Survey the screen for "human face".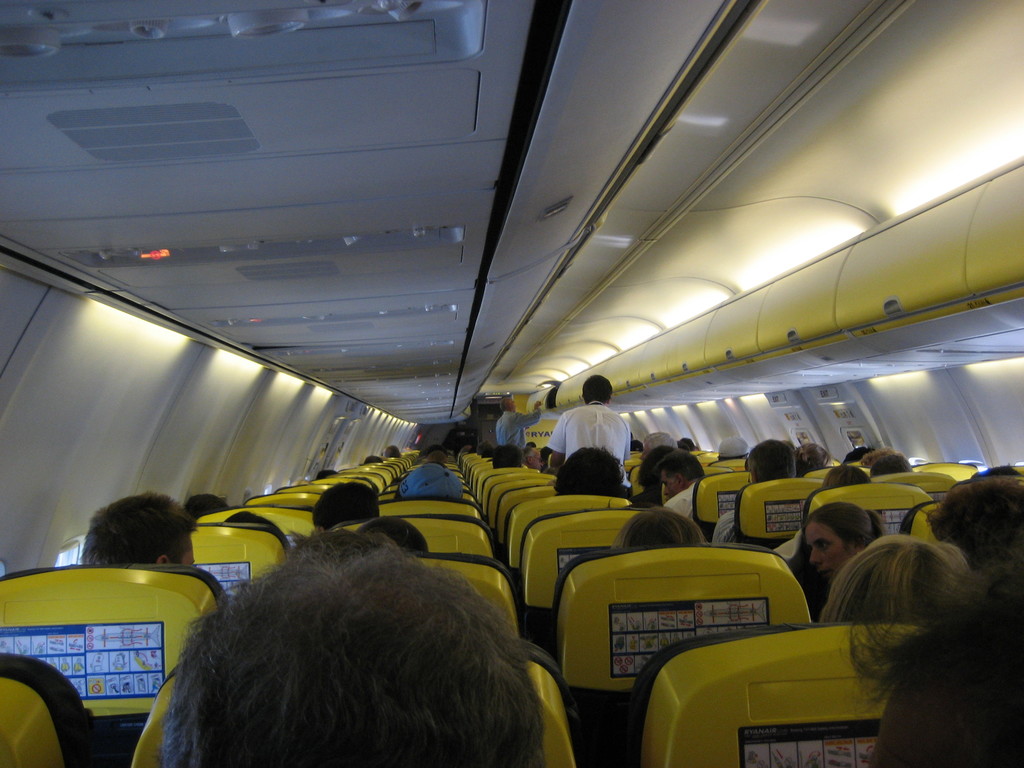
Survey found: (x1=639, y1=437, x2=650, y2=458).
